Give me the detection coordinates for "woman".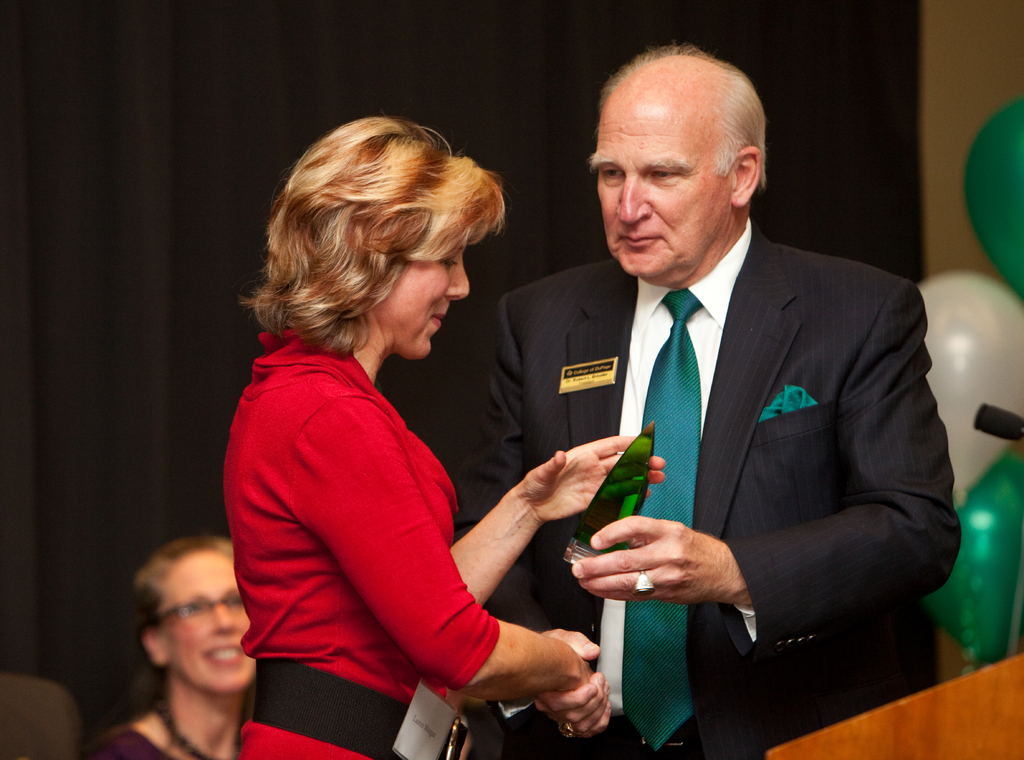
212:108:605:756.
